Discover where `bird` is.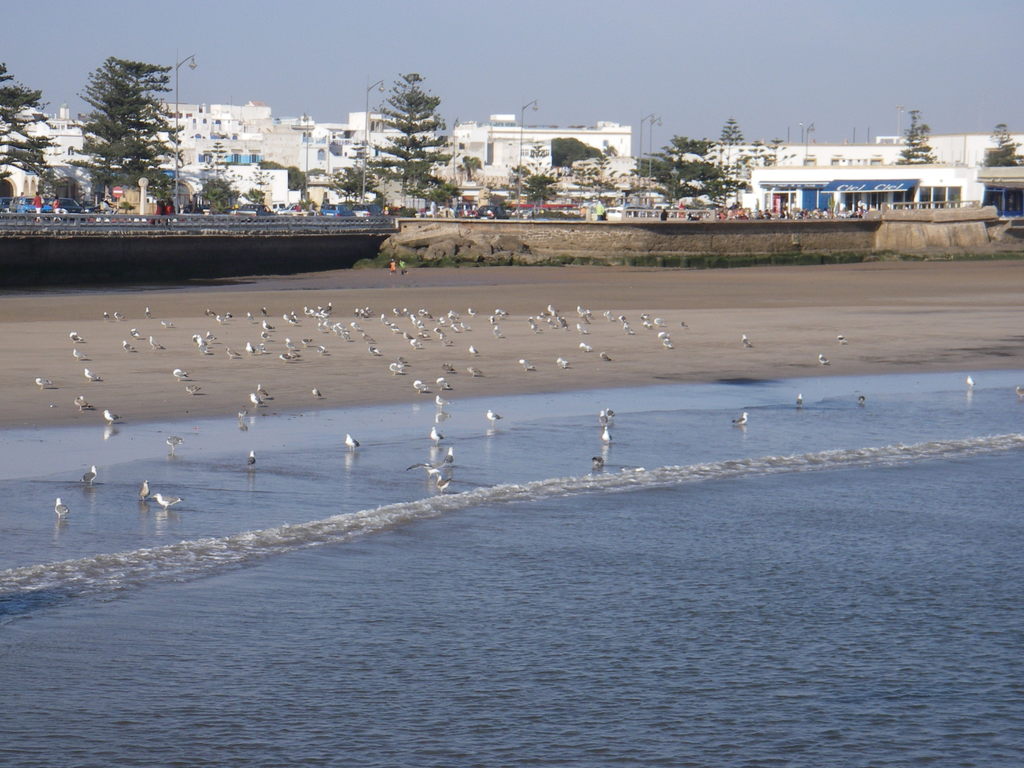
Discovered at {"left": 67, "top": 331, "right": 83, "bottom": 342}.
